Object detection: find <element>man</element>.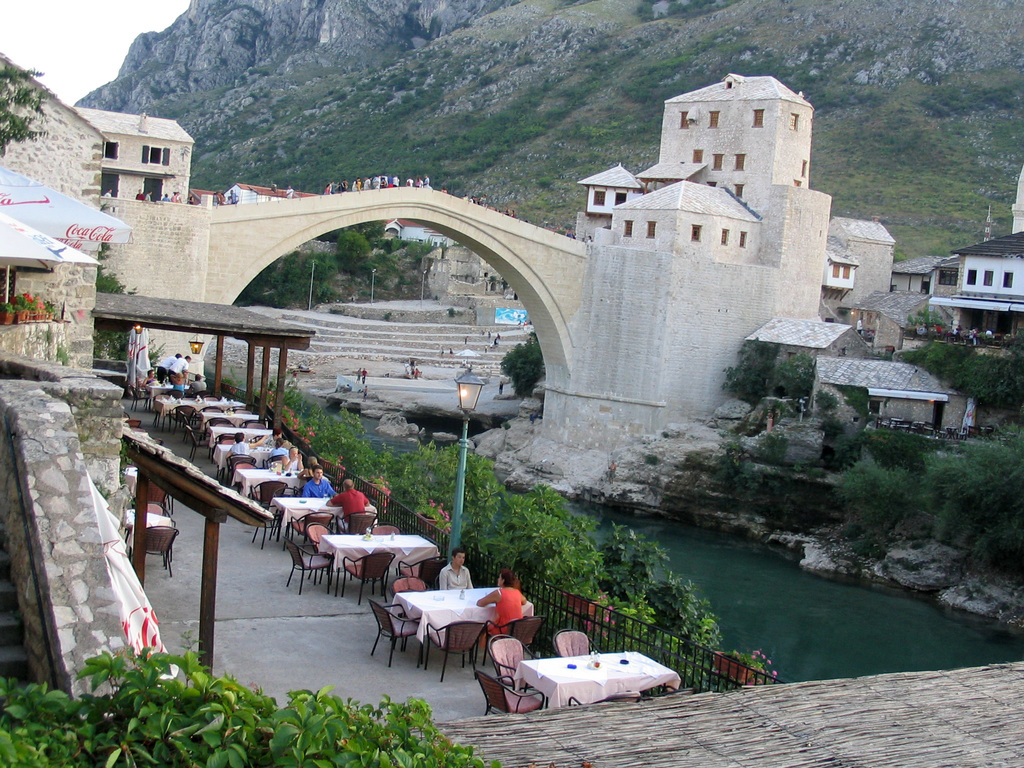
bbox=(230, 430, 251, 452).
